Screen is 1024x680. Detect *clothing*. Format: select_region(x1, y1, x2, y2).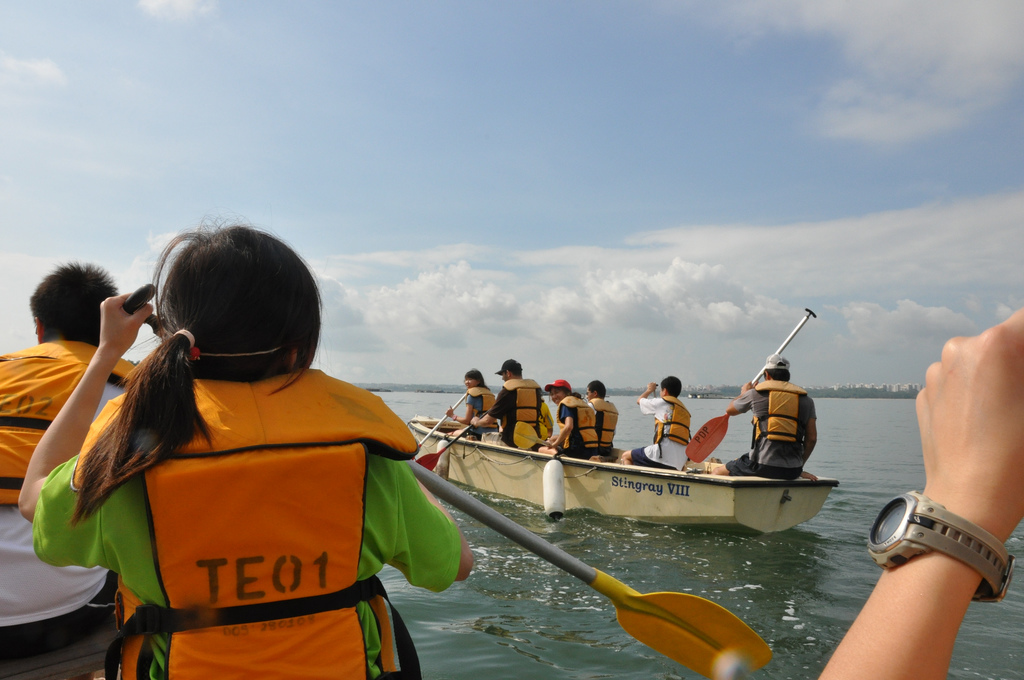
select_region(35, 335, 438, 647).
